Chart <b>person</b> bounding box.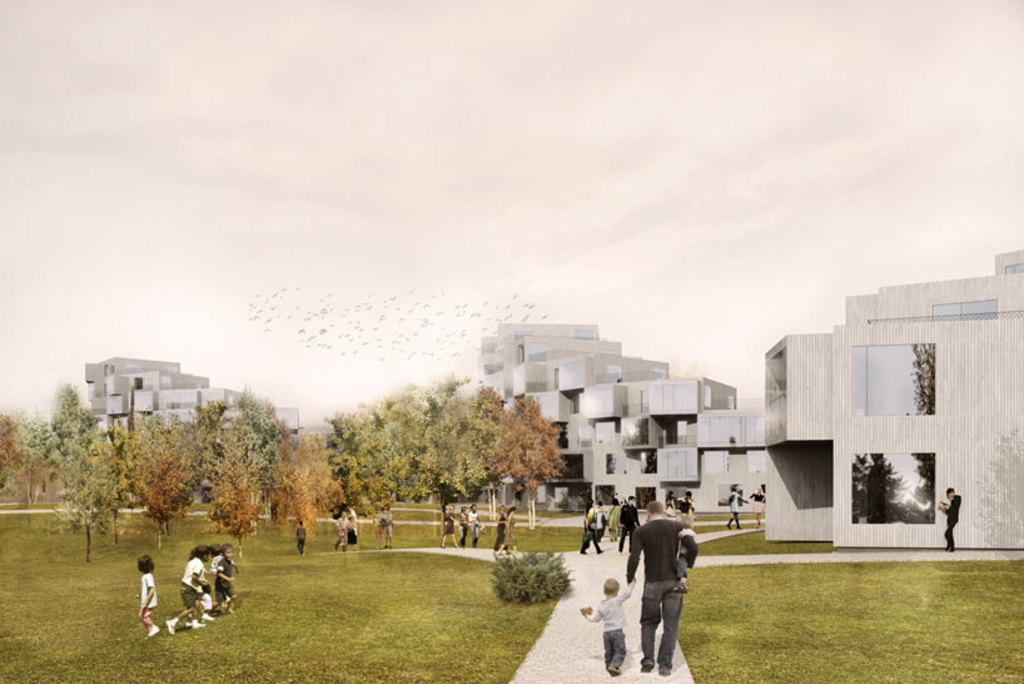
Charted: <bbox>462, 502, 481, 546</bbox>.
